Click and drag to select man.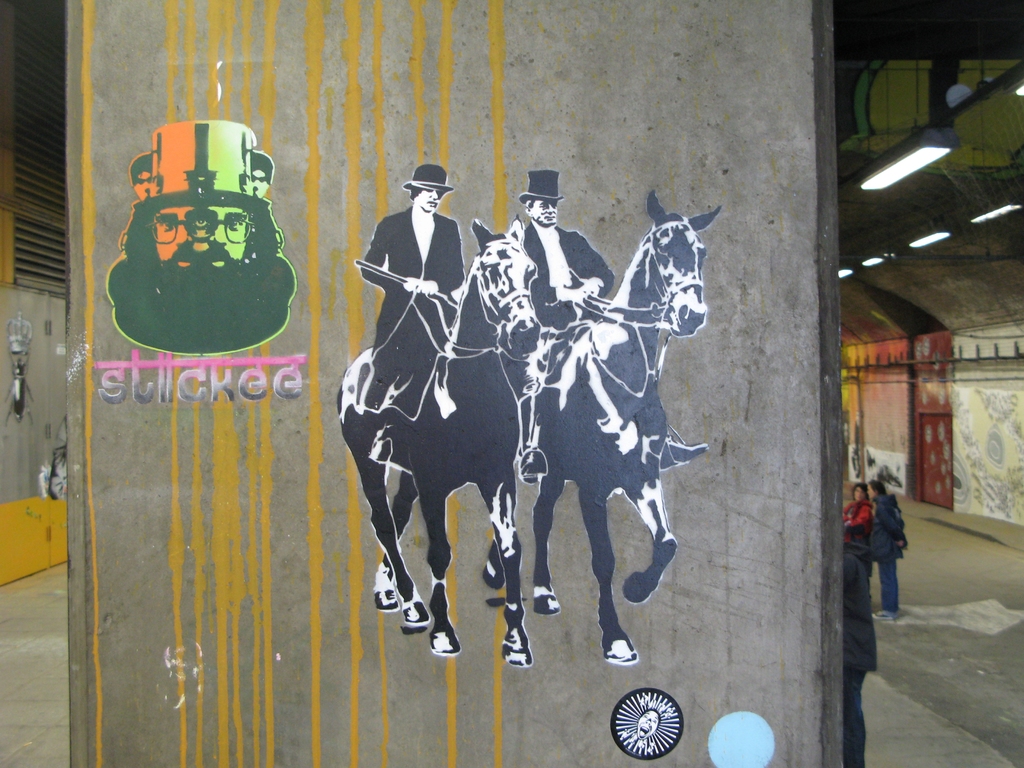
Selection: [518, 167, 616, 474].
